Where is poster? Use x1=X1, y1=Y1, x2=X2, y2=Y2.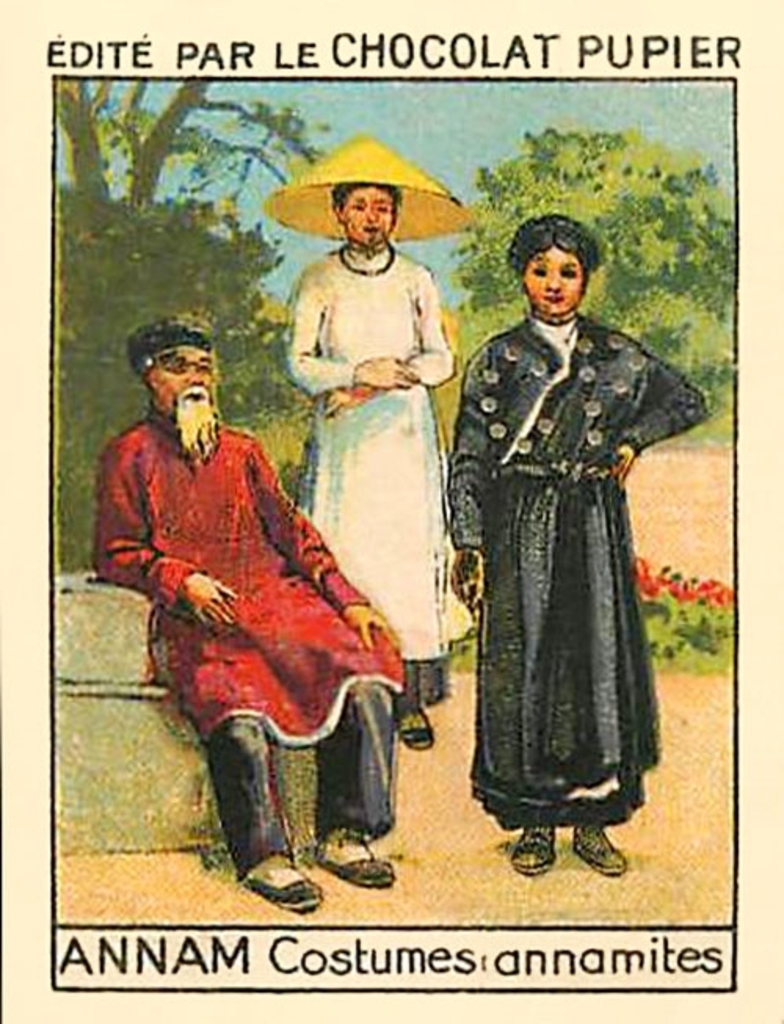
x1=0, y1=0, x2=771, y2=1023.
